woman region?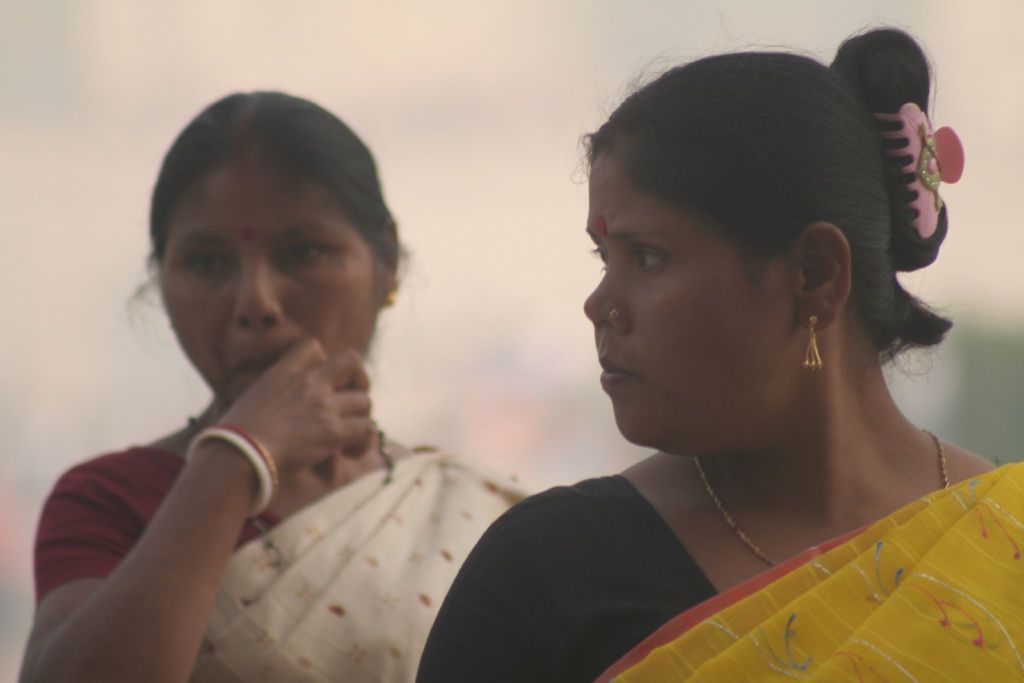
box(408, 0, 1006, 682)
